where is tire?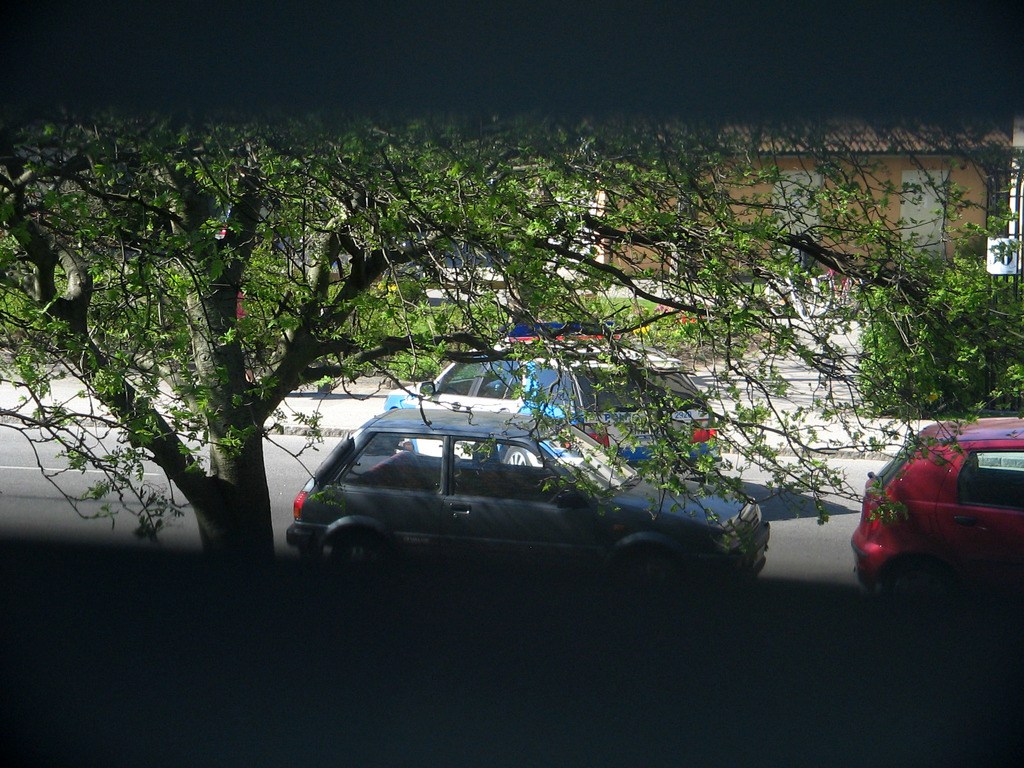
detection(881, 566, 940, 589).
